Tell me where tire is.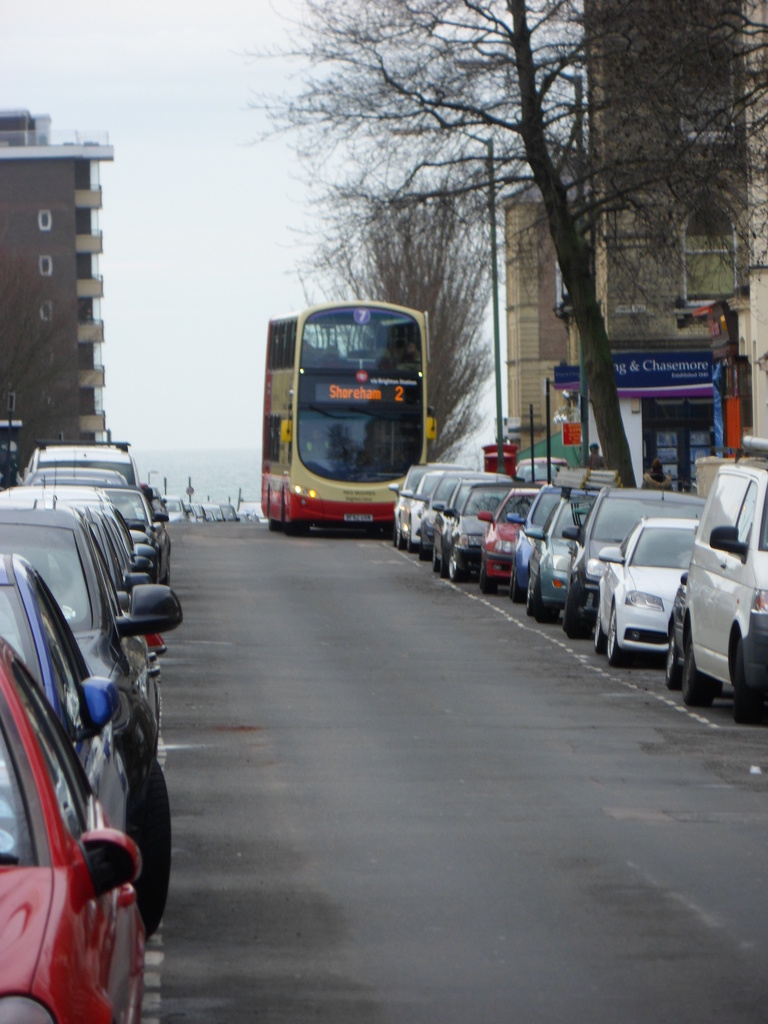
tire is at [128, 760, 170, 937].
